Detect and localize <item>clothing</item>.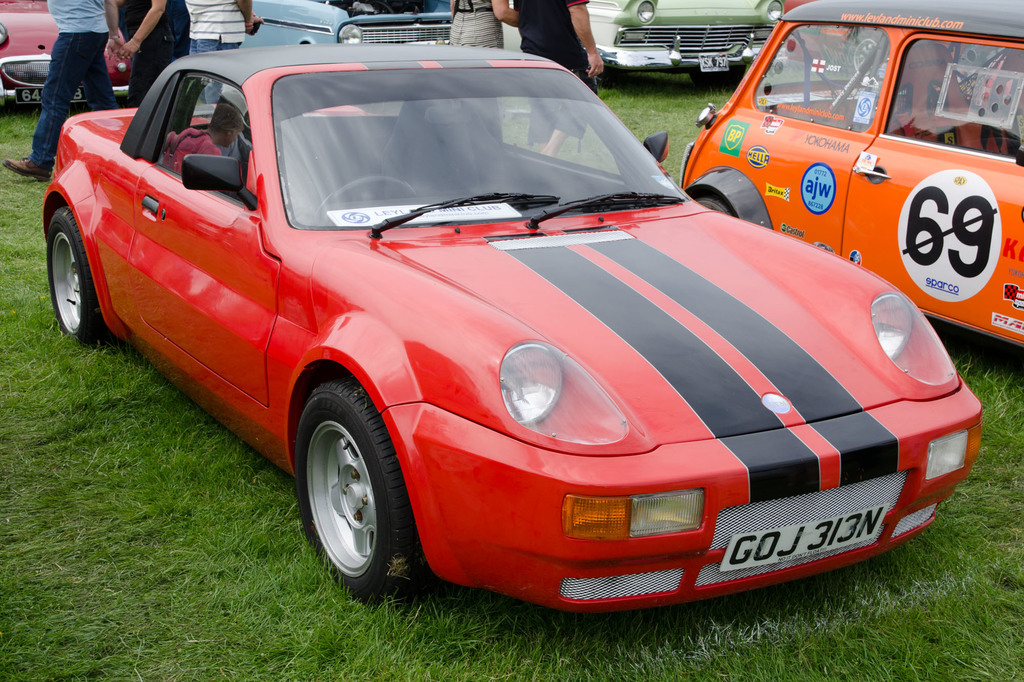
Localized at x1=113 y1=0 x2=193 y2=104.
